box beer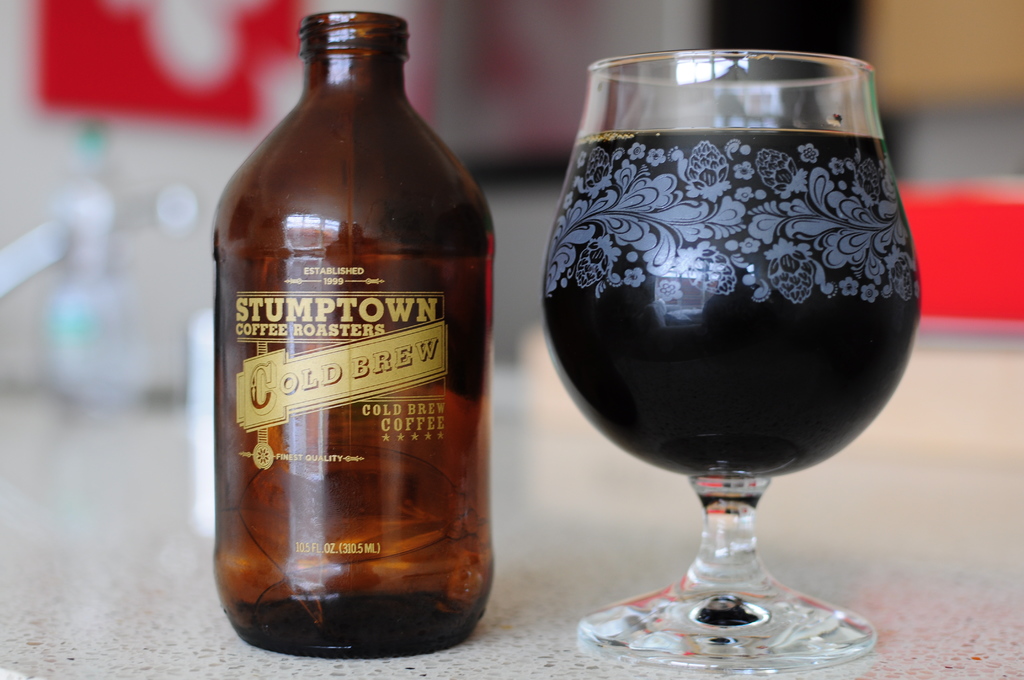
bbox=[534, 125, 935, 517]
